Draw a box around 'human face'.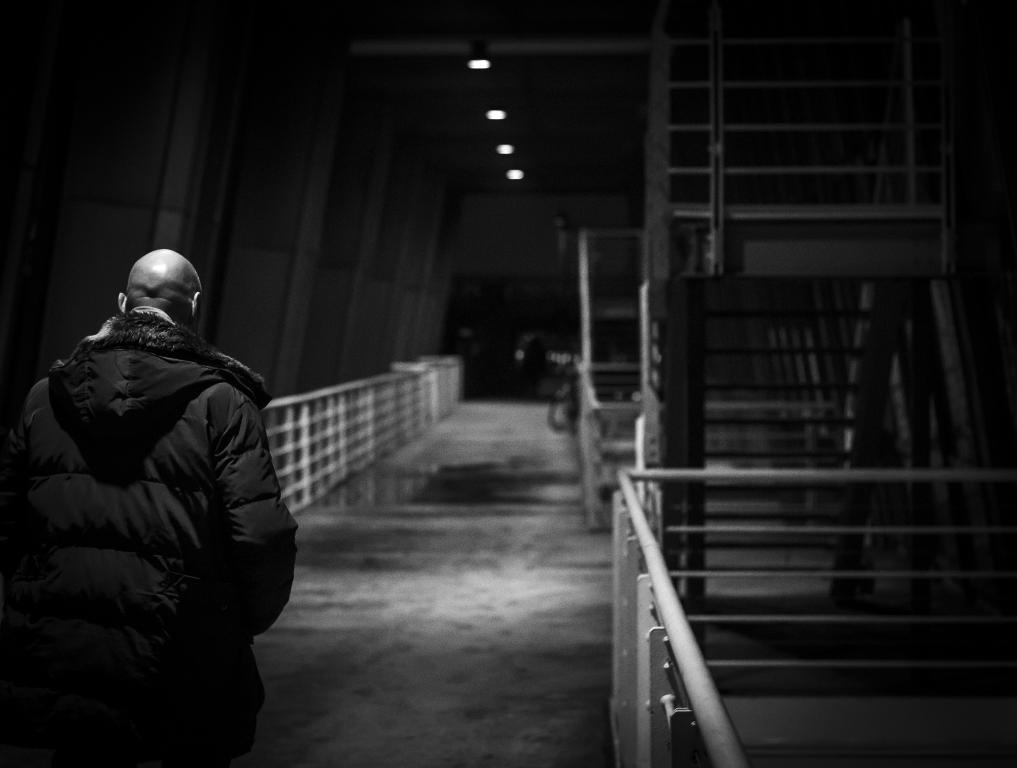
select_region(192, 292, 204, 338).
